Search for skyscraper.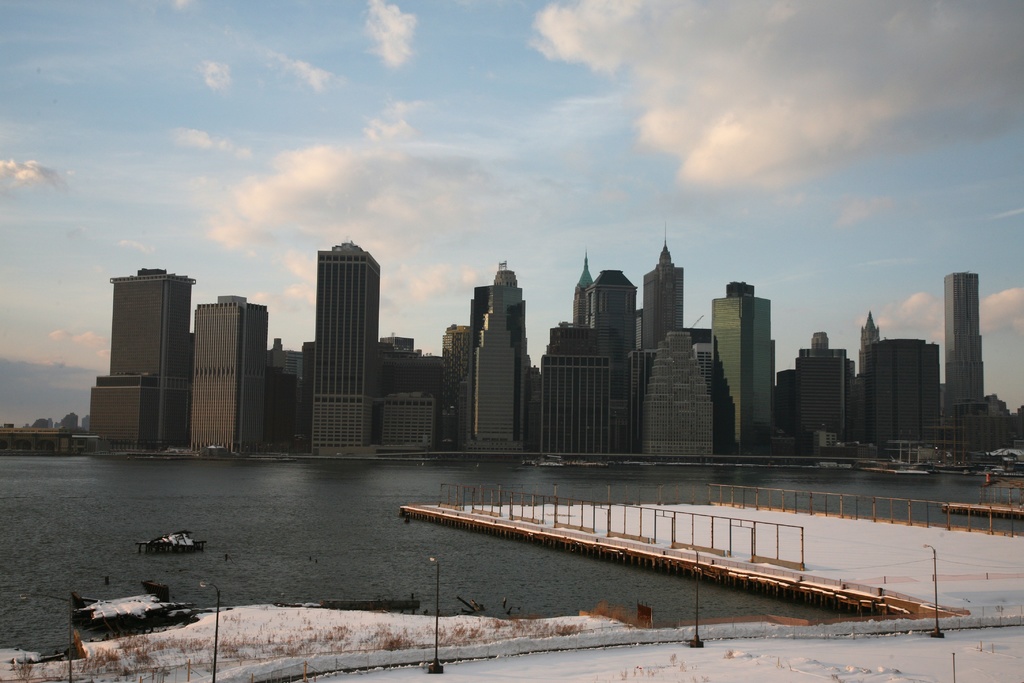
Found at l=193, t=290, r=269, b=454.
